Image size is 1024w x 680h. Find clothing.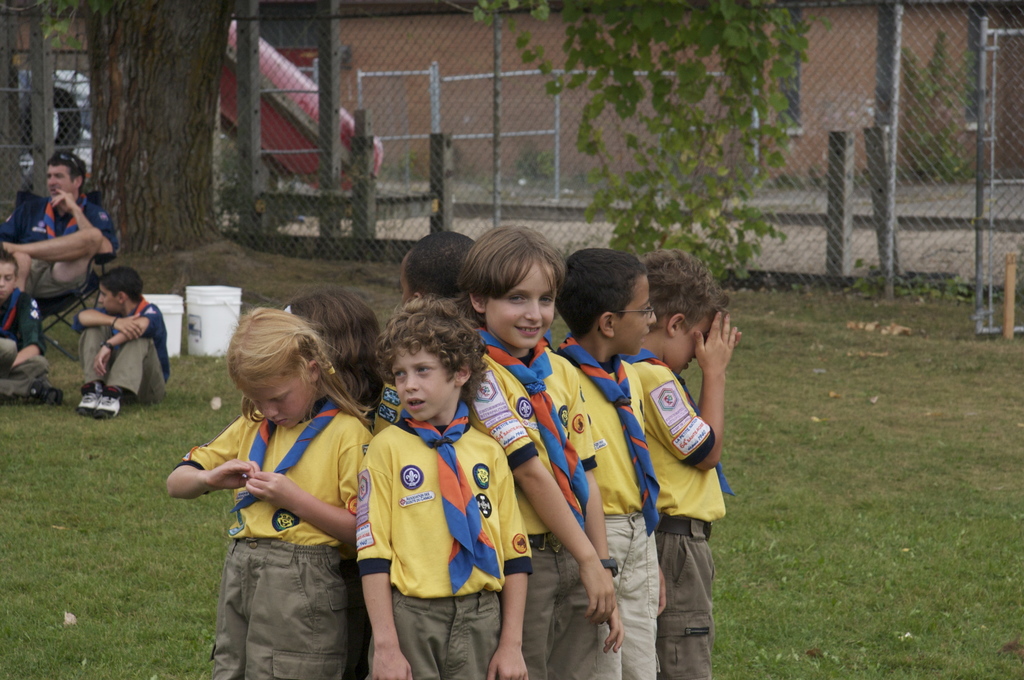
left=74, top=295, right=170, bottom=403.
